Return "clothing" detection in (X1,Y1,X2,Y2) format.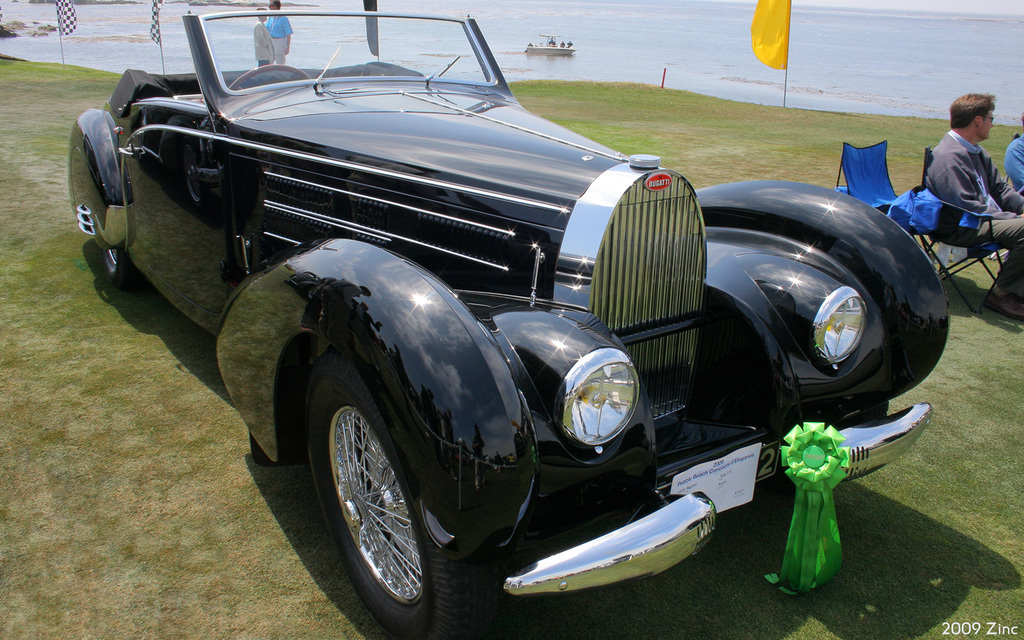
(925,129,1023,294).
